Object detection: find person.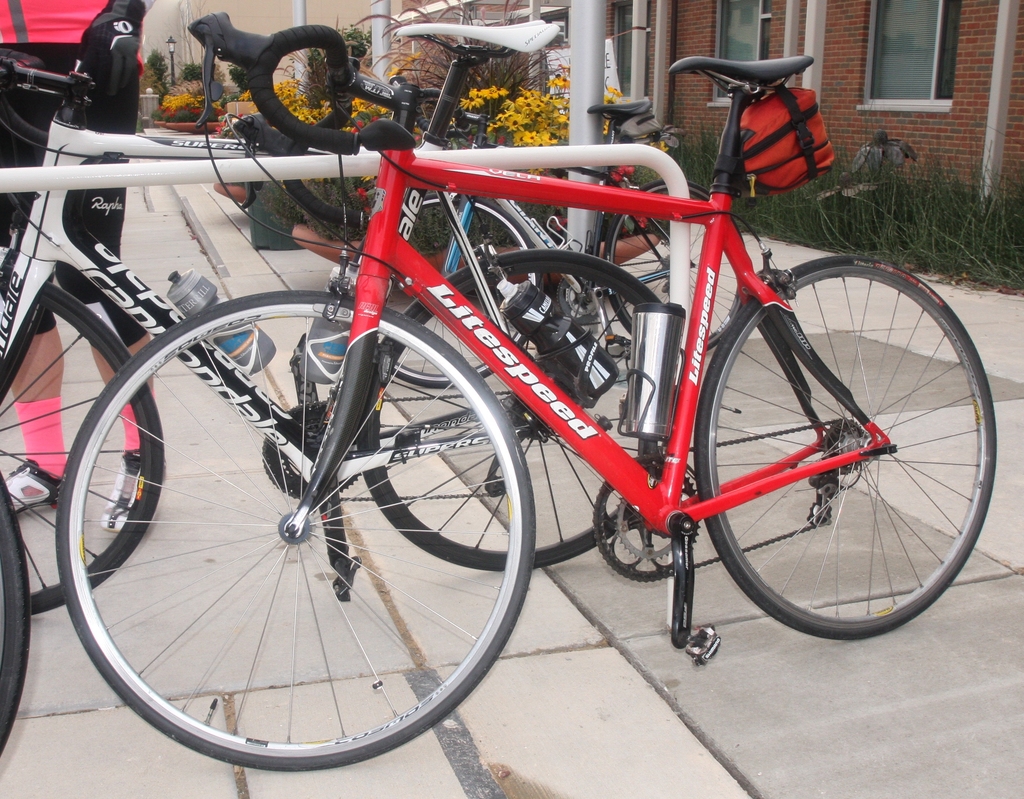
<region>0, 0, 163, 534</region>.
